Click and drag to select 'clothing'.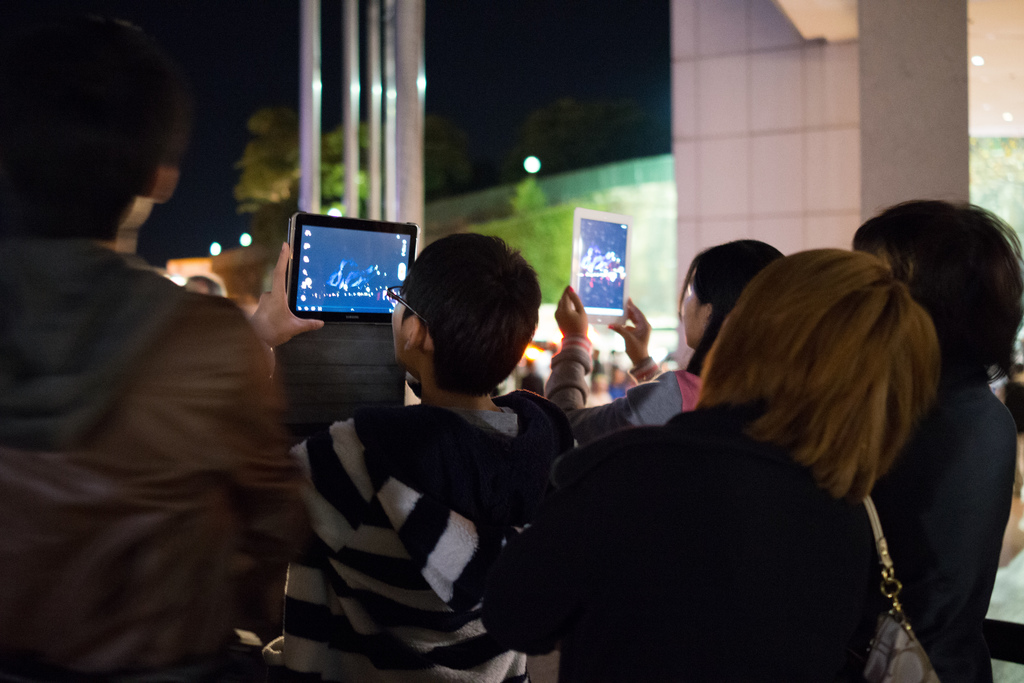
Selection: (left=0, top=230, right=305, bottom=682).
